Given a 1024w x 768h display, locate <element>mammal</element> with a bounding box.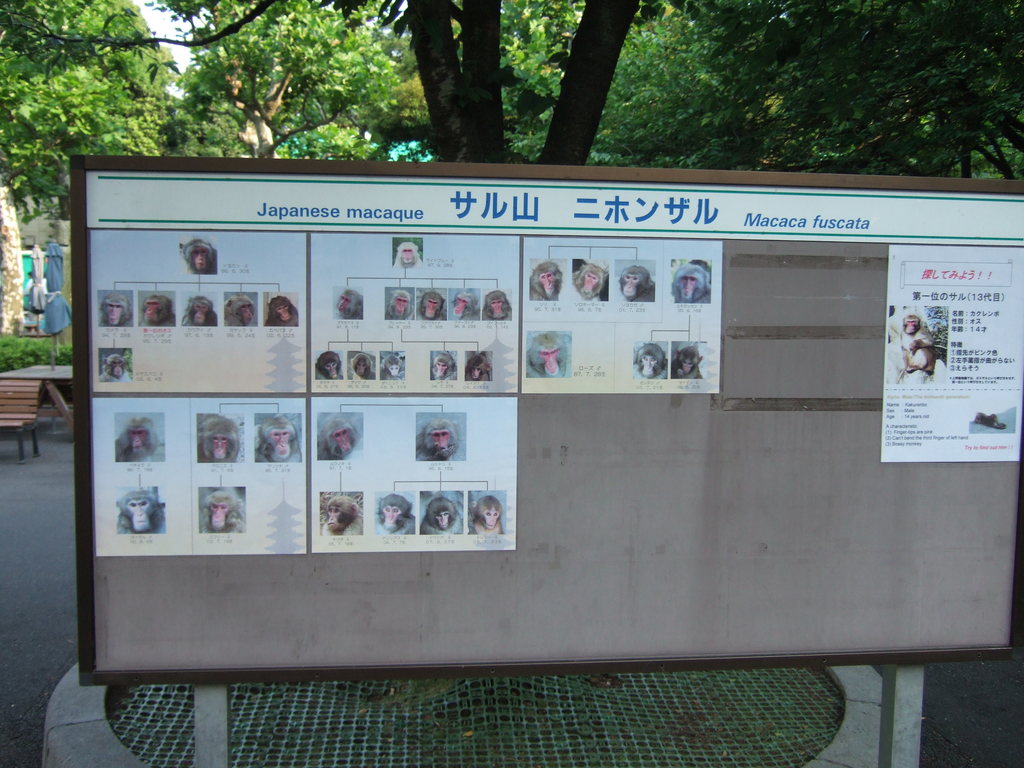
Located: 481,291,509,322.
